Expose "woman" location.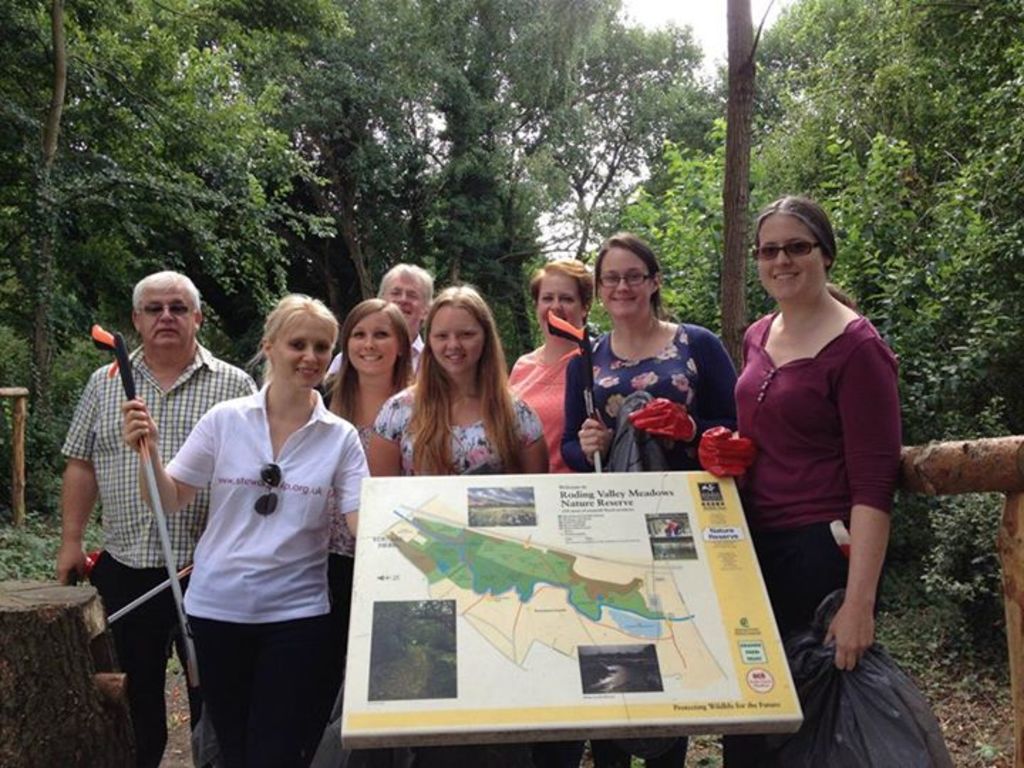
Exposed at [558, 233, 741, 767].
